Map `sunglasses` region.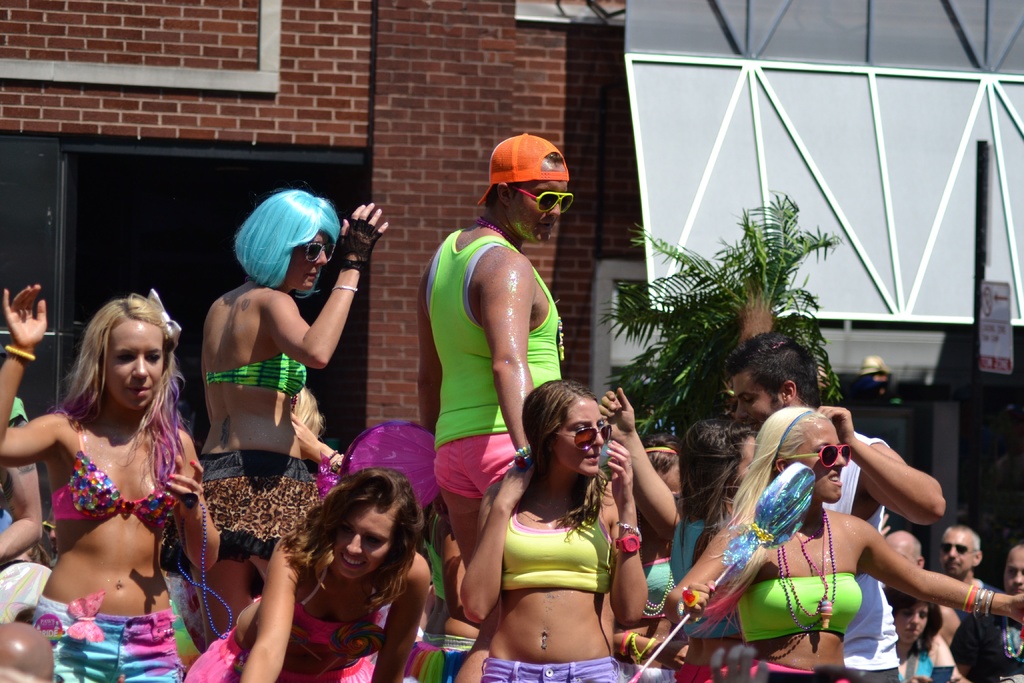
Mapped to (x1=299, y1=239, x2=330, y2=263).
